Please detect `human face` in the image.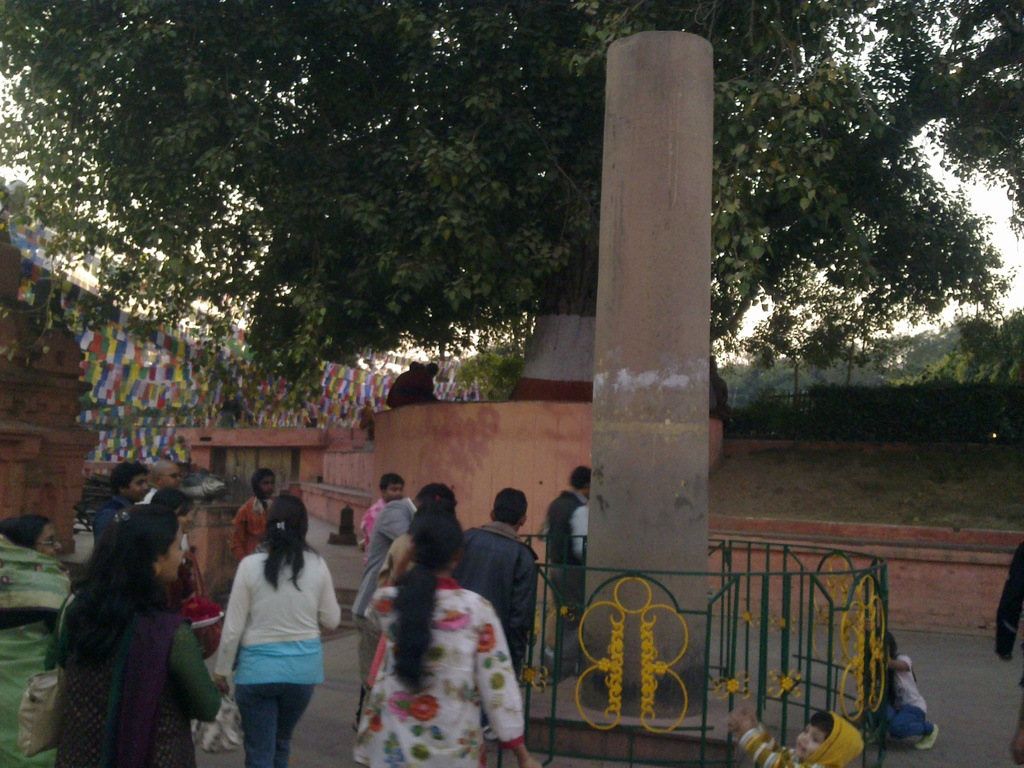
259:477:273:500.
